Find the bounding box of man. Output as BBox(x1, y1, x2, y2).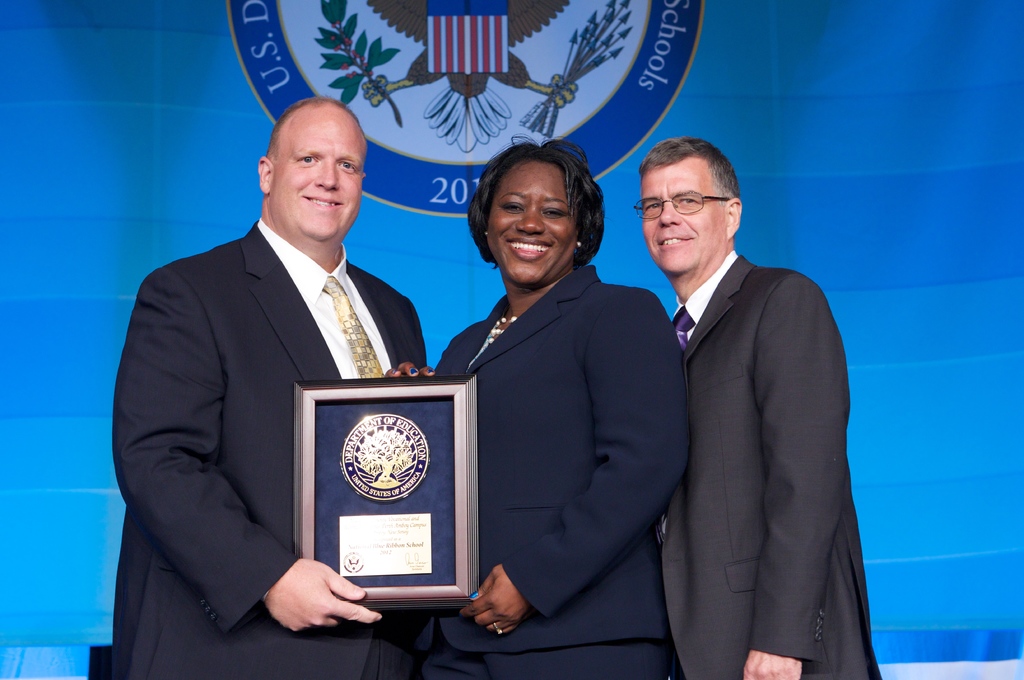
BBox(622, 123, 873, 679).
